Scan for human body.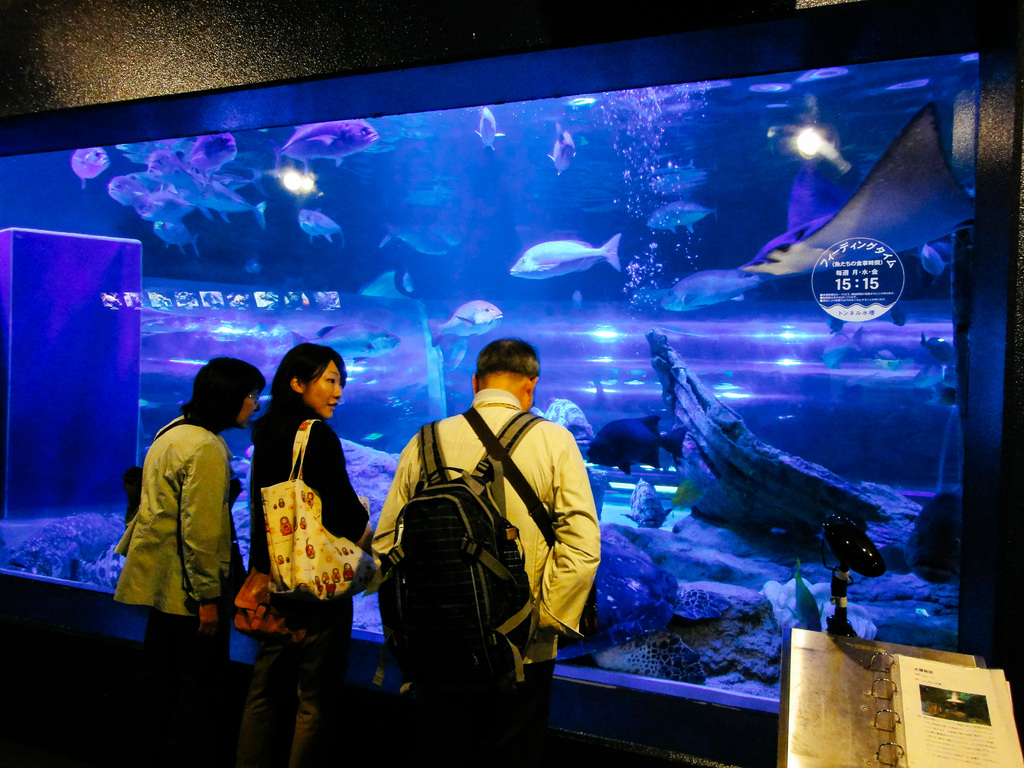
Scan result: select_region(103, 356, 266, 767).
